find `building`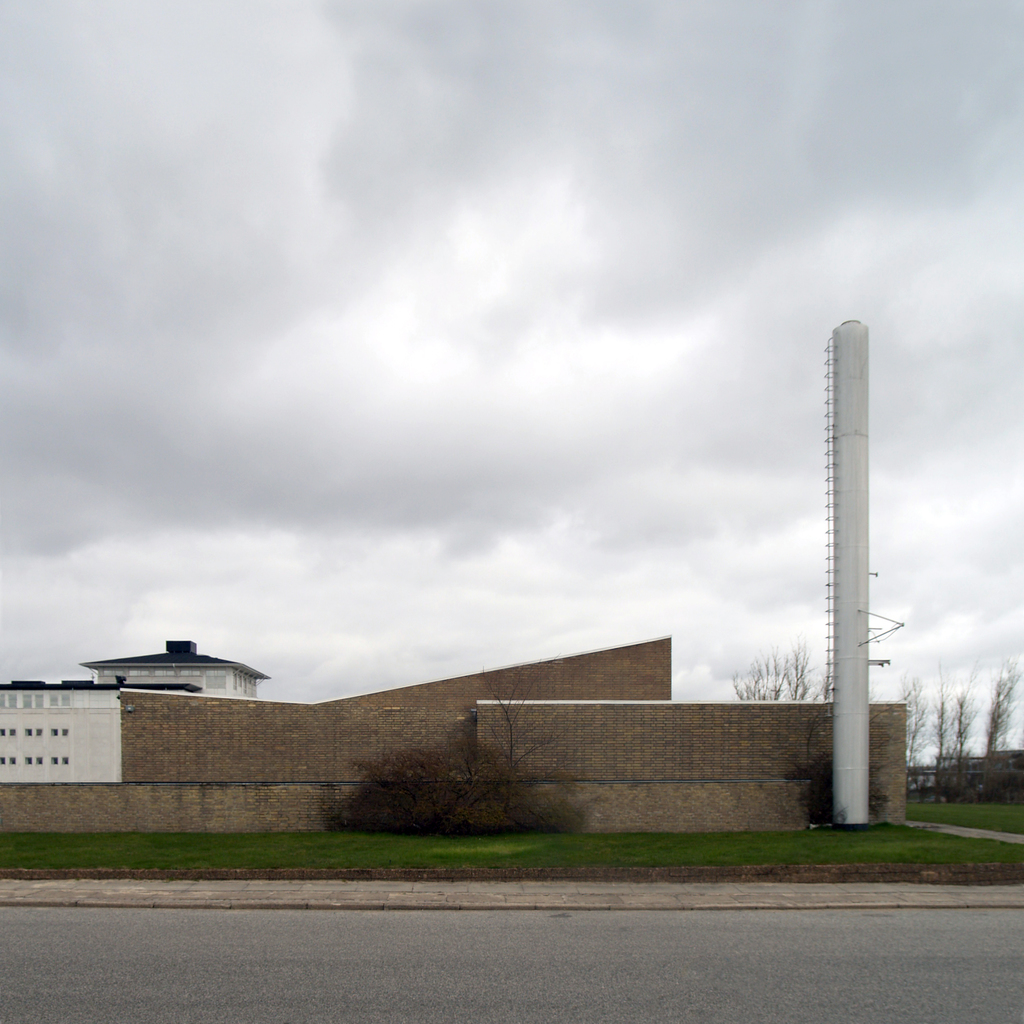
[77,637,269,701]
